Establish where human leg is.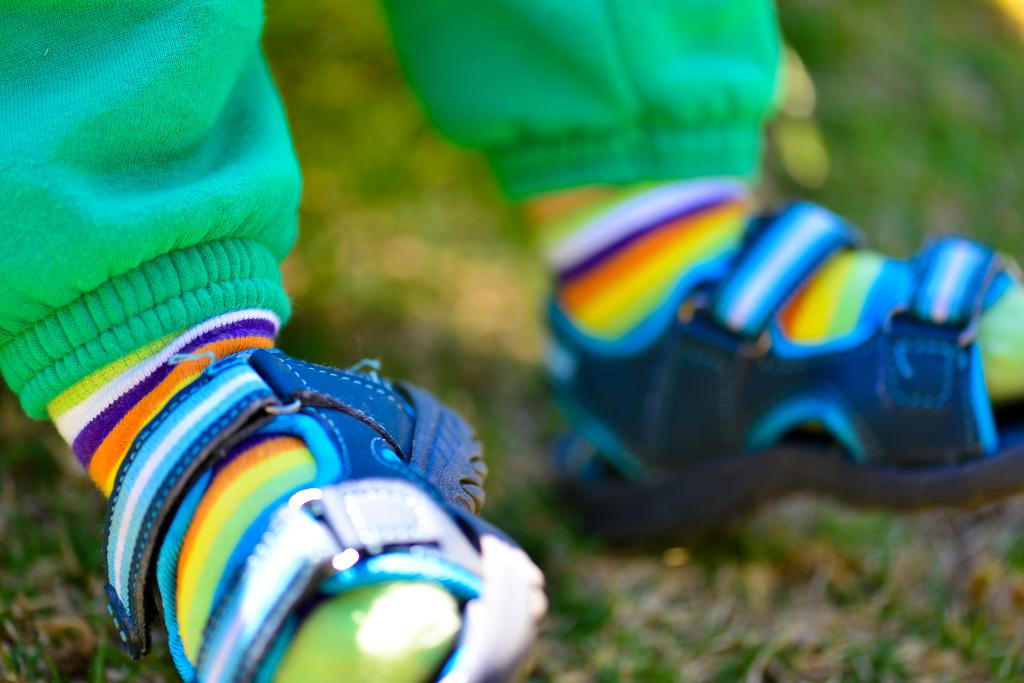
Established at {"x1": 0, "y1": 0, "x2": 540, "y2": 682}.
